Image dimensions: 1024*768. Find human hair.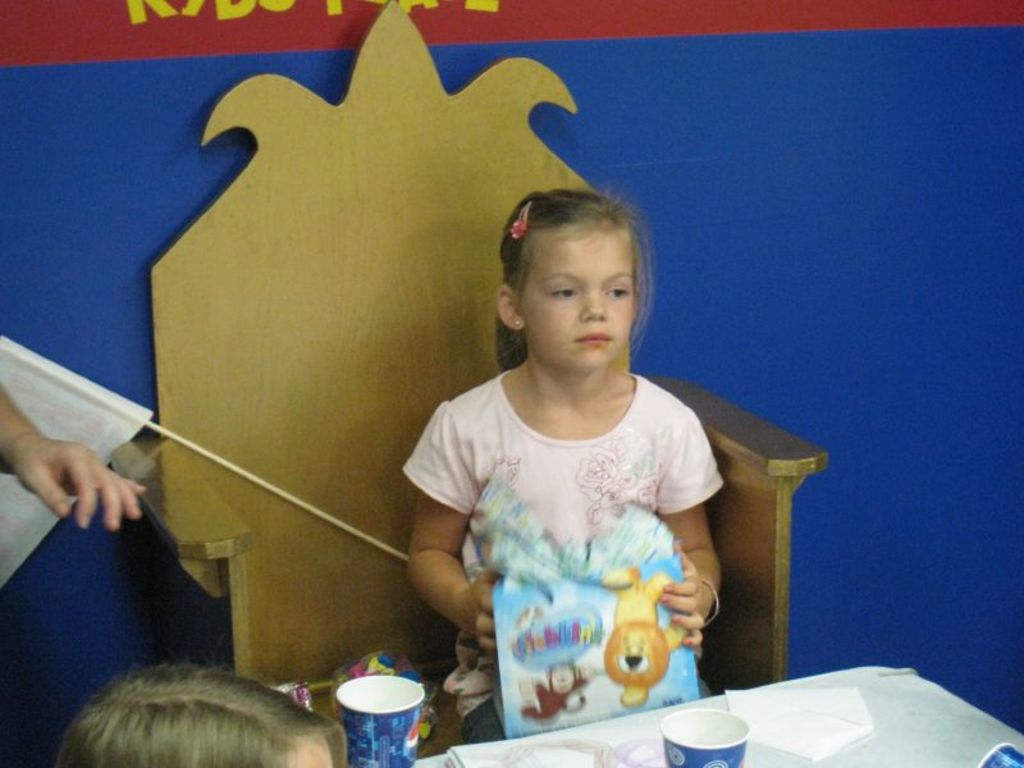
58, 658, 349, 767.
